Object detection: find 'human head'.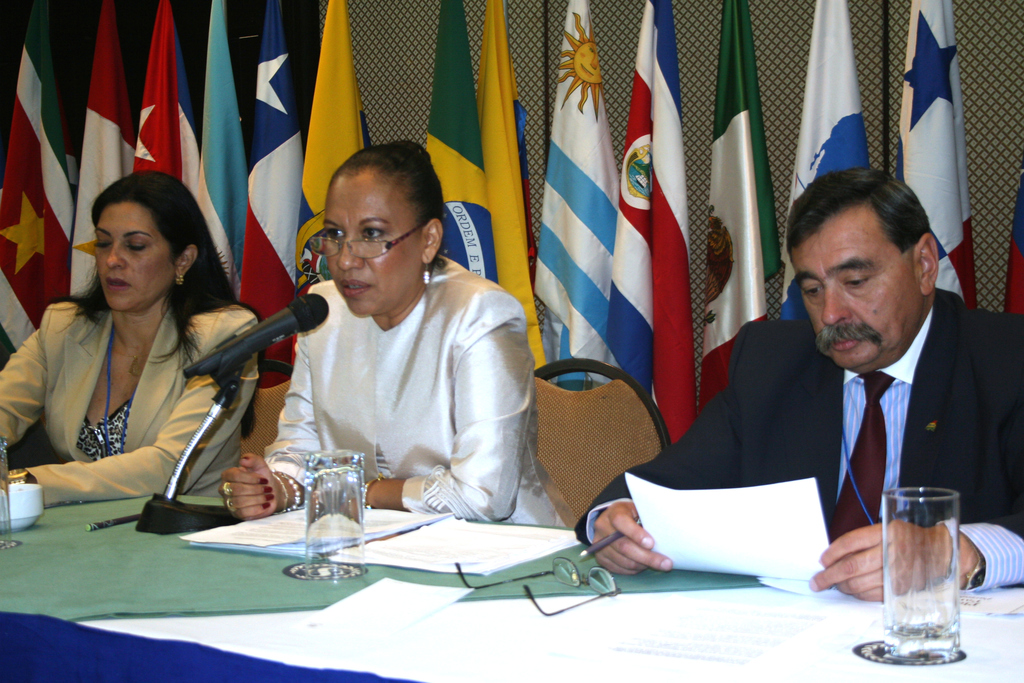
rect(780, 161, 940, 377).
